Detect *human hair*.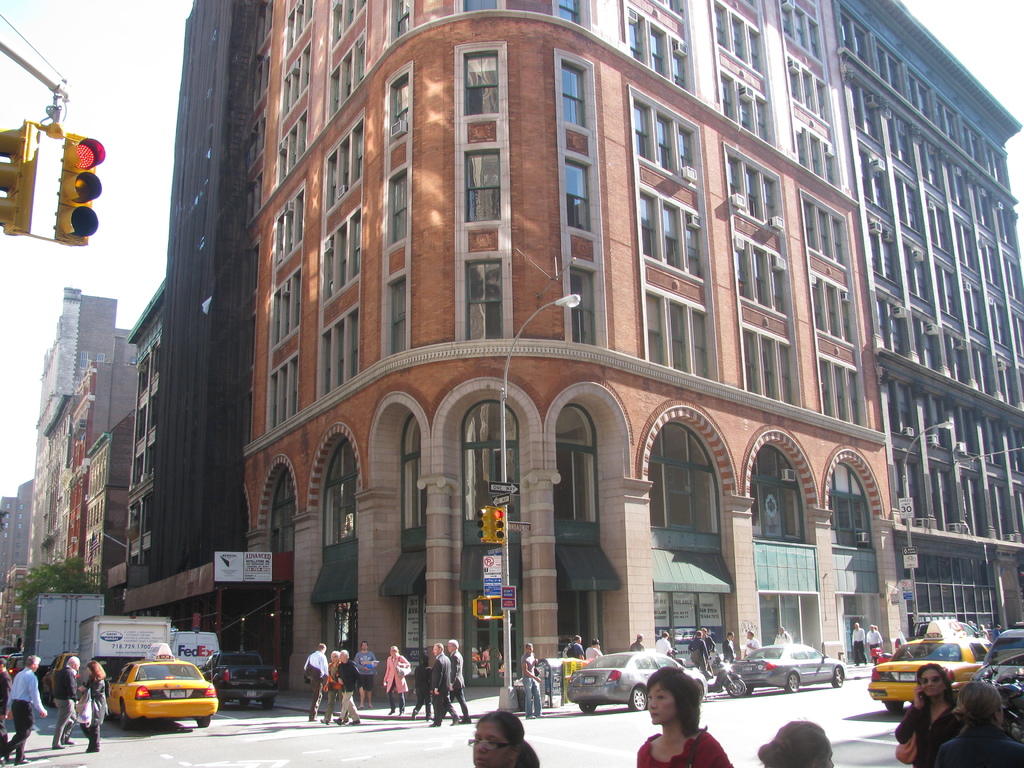
Detected at bbox=[914, 663, 956, 708].
